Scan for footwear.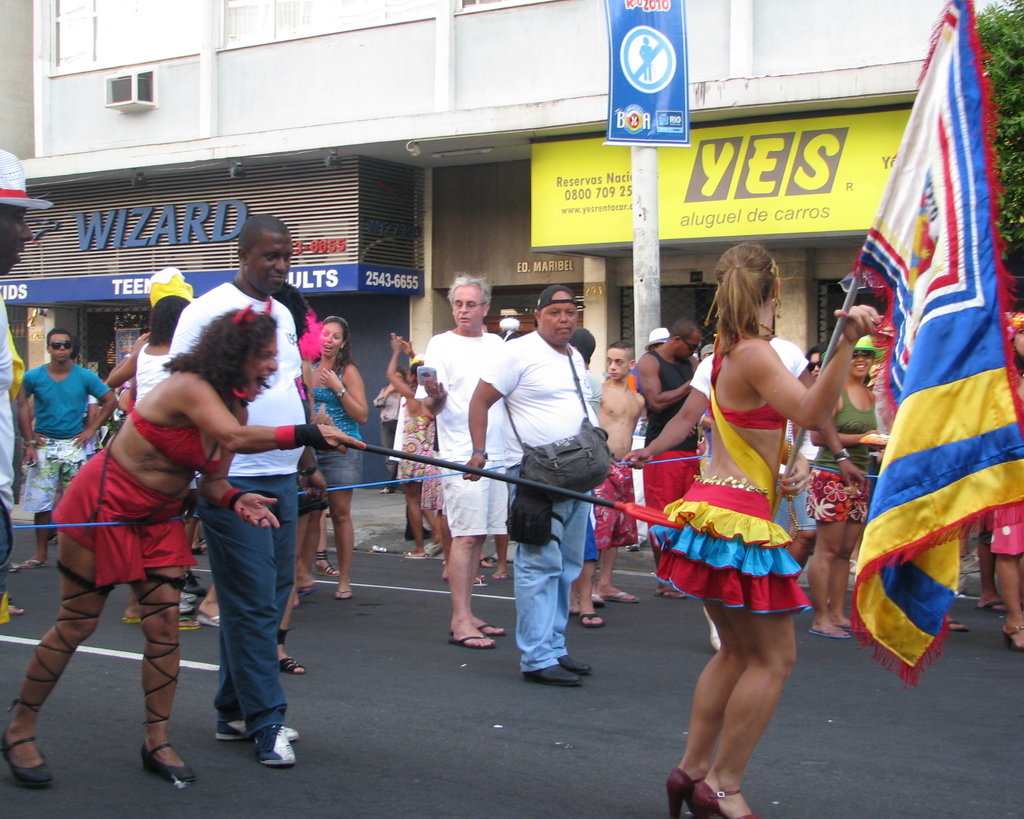
Scan result: box(477, 574, 490, 588).
